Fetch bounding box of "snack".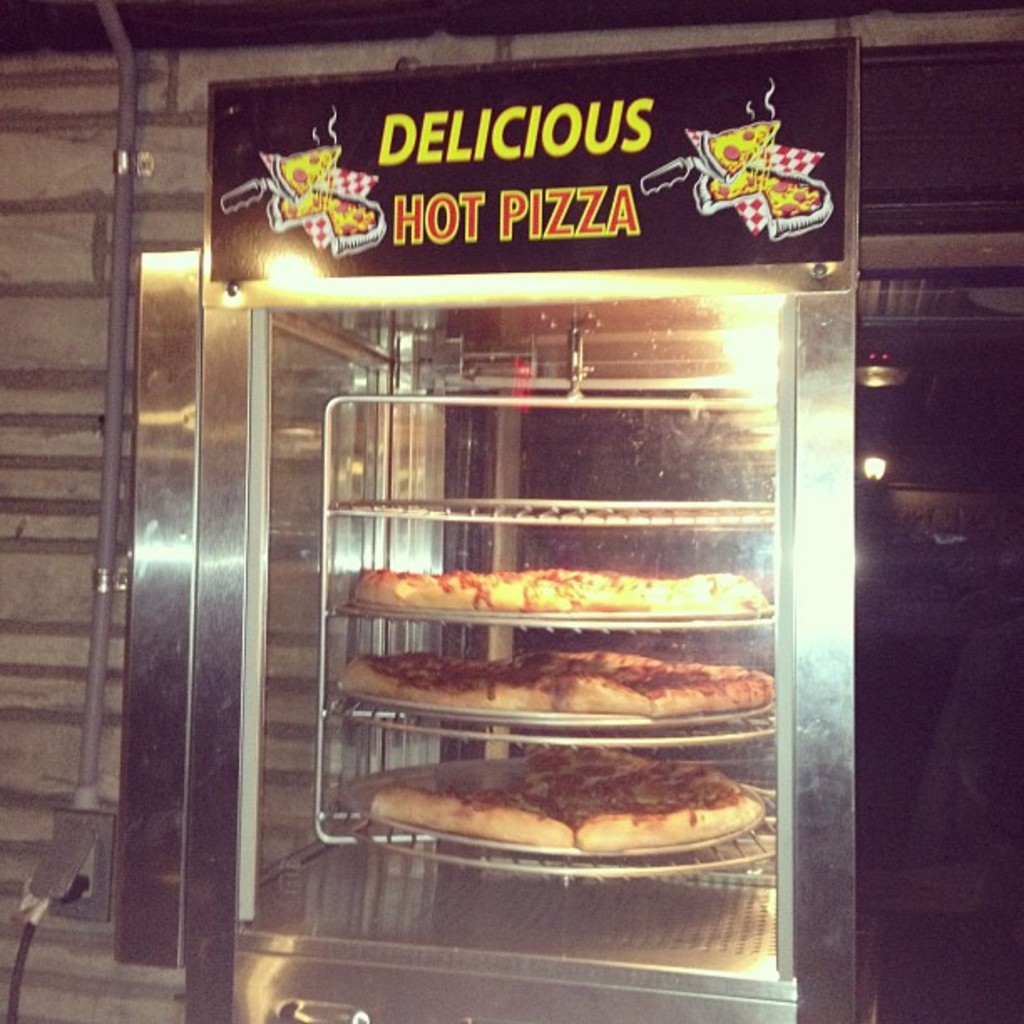
Bbox: (left=326, top=639, right=780, bottom=718).
